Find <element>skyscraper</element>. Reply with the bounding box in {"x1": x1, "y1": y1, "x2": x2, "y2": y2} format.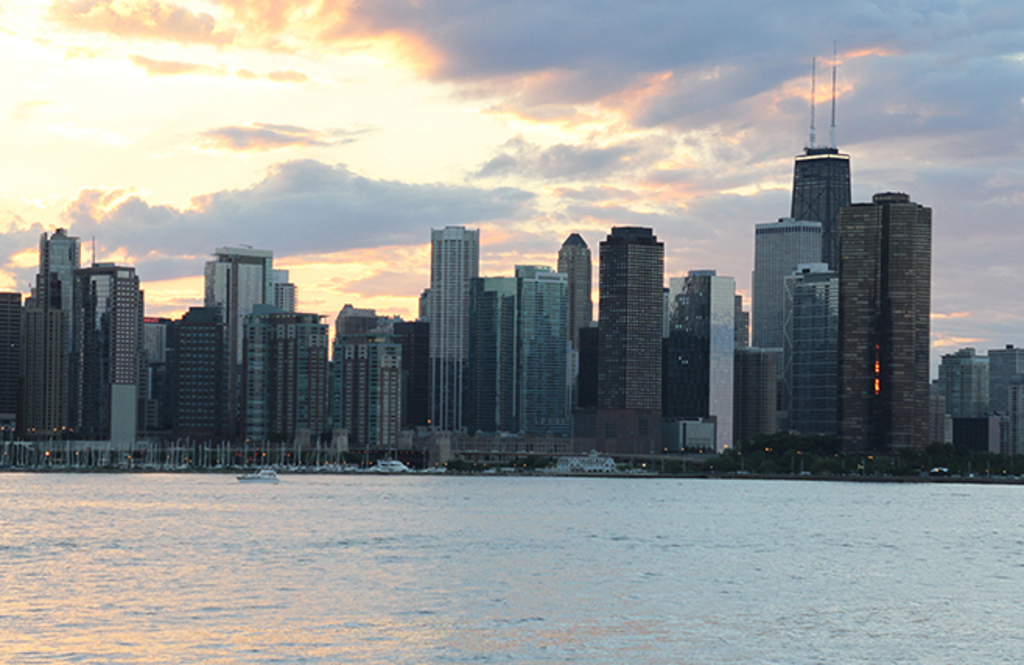
{"x1": 601, "y1": 224, "x2": 663, "y2": 419}.
